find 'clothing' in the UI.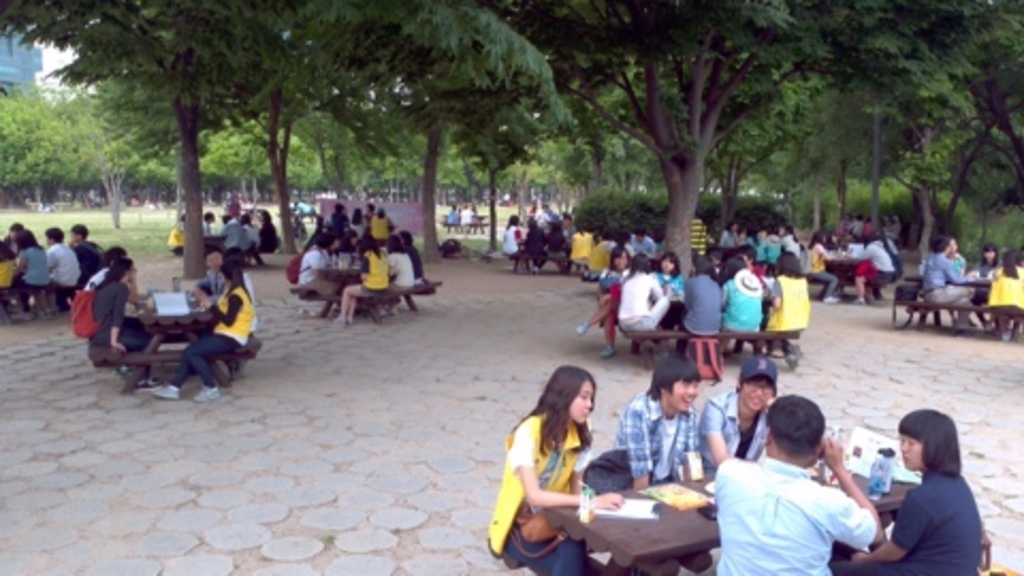
UI element at (715, 450, 883, 574).
